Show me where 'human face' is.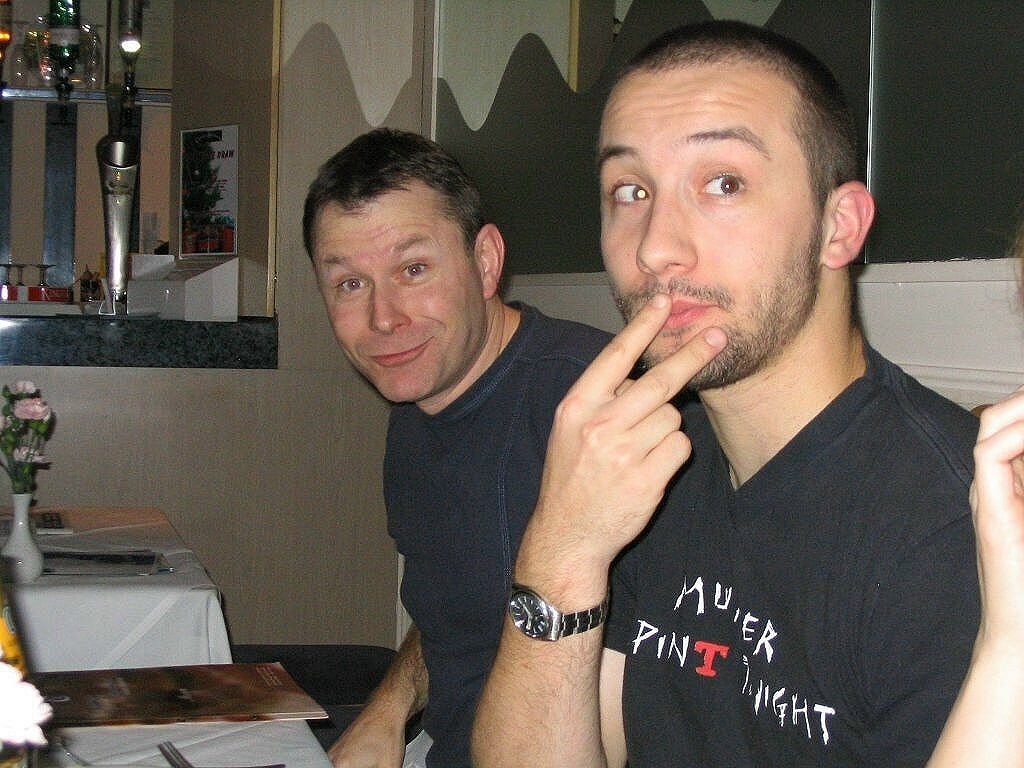
'human face' is at l=596, t=55, r=832, b=384.
